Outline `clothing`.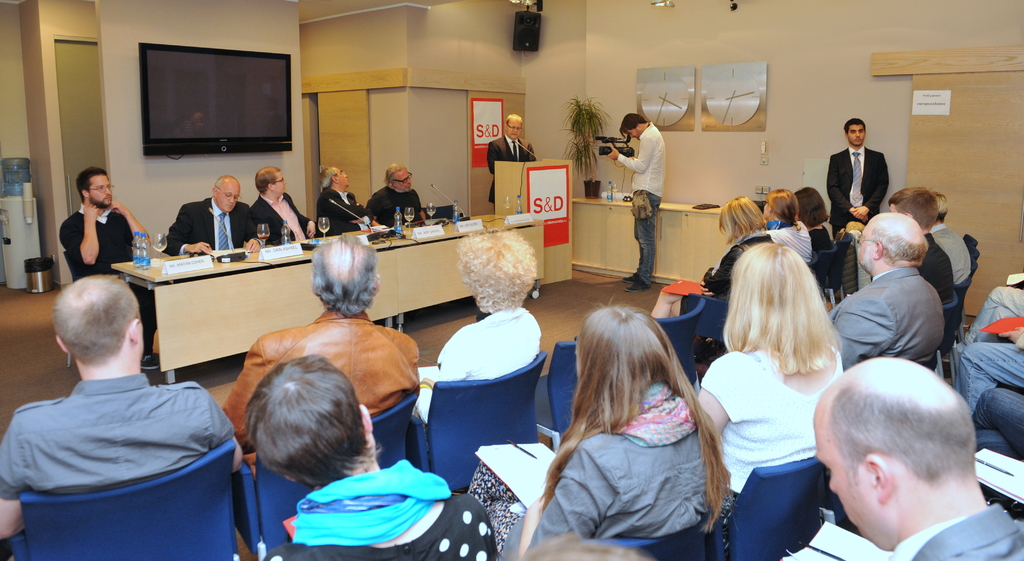
Outline: 268:501:500:560.
